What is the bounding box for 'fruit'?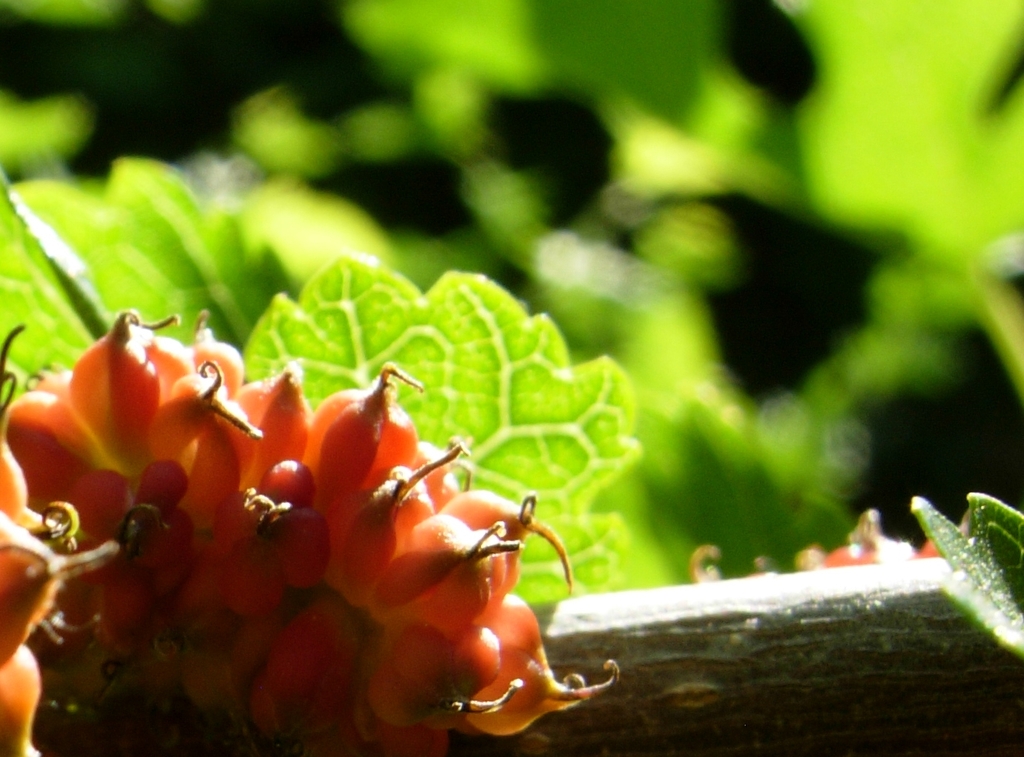
[64,364,559,730].
